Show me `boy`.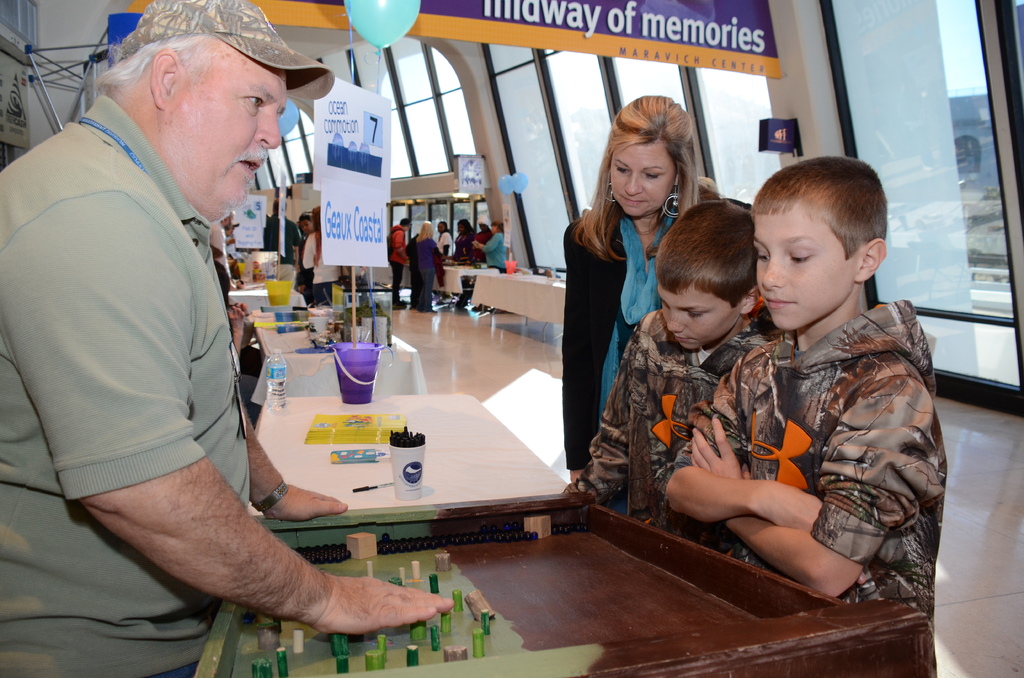
`boy` is here: box=[653, 141, 976, 634].
